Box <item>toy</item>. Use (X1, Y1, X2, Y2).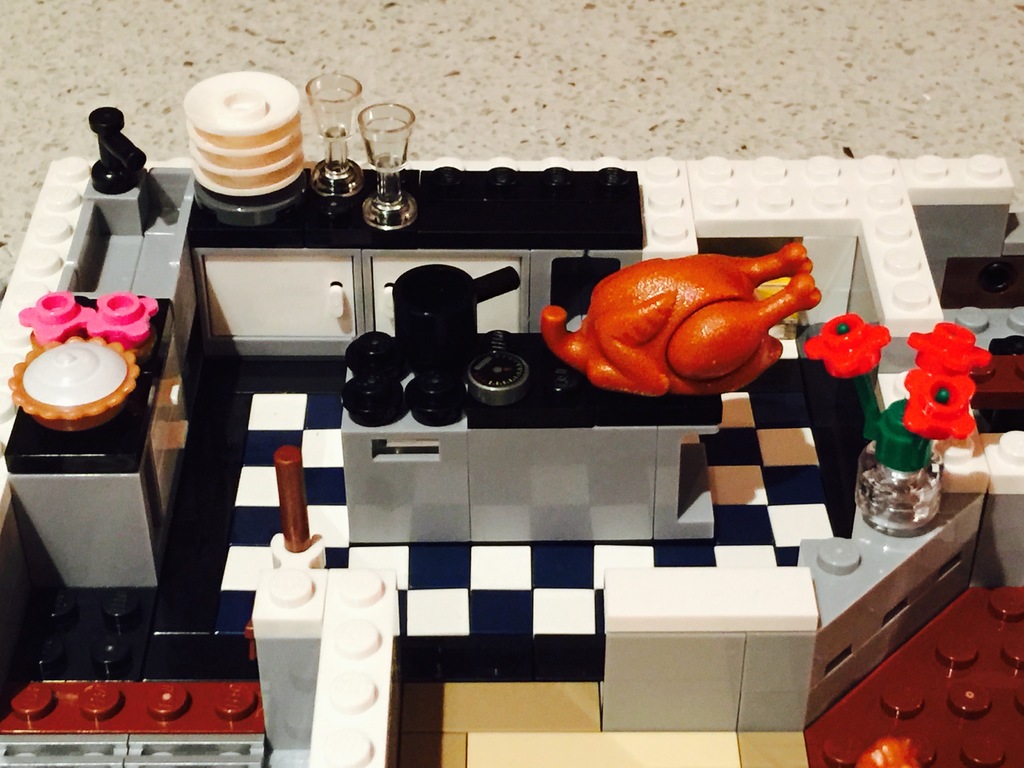
(297, 67, 366, 204).
